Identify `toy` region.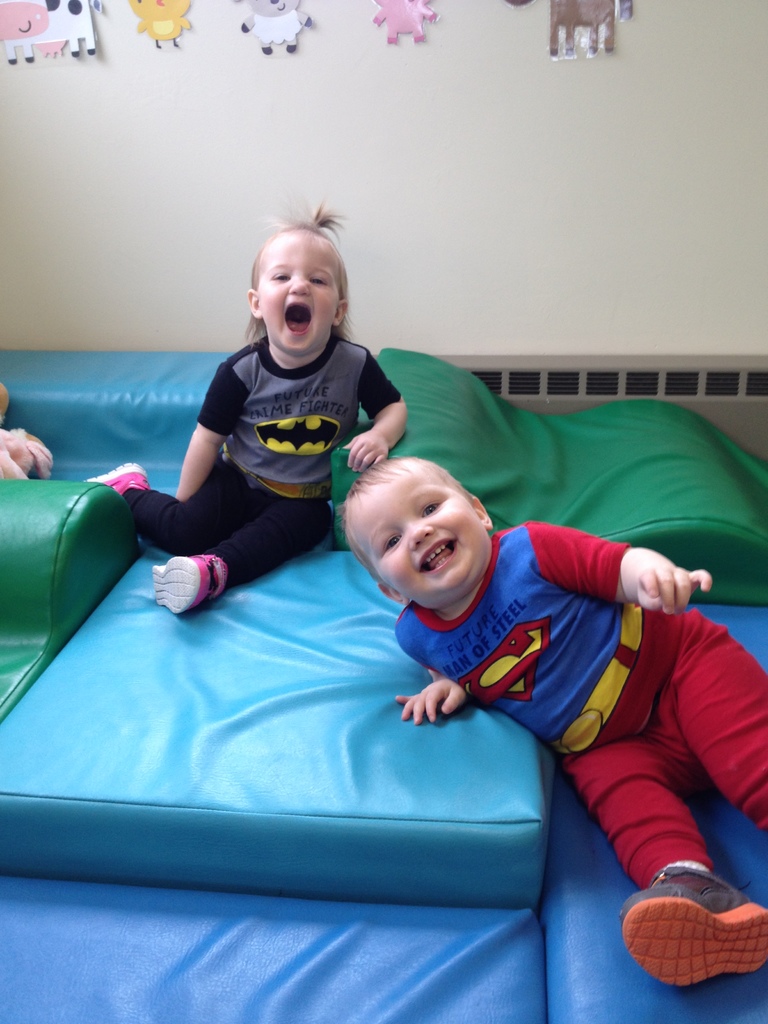
Region: 0, 385, 52, 483.
